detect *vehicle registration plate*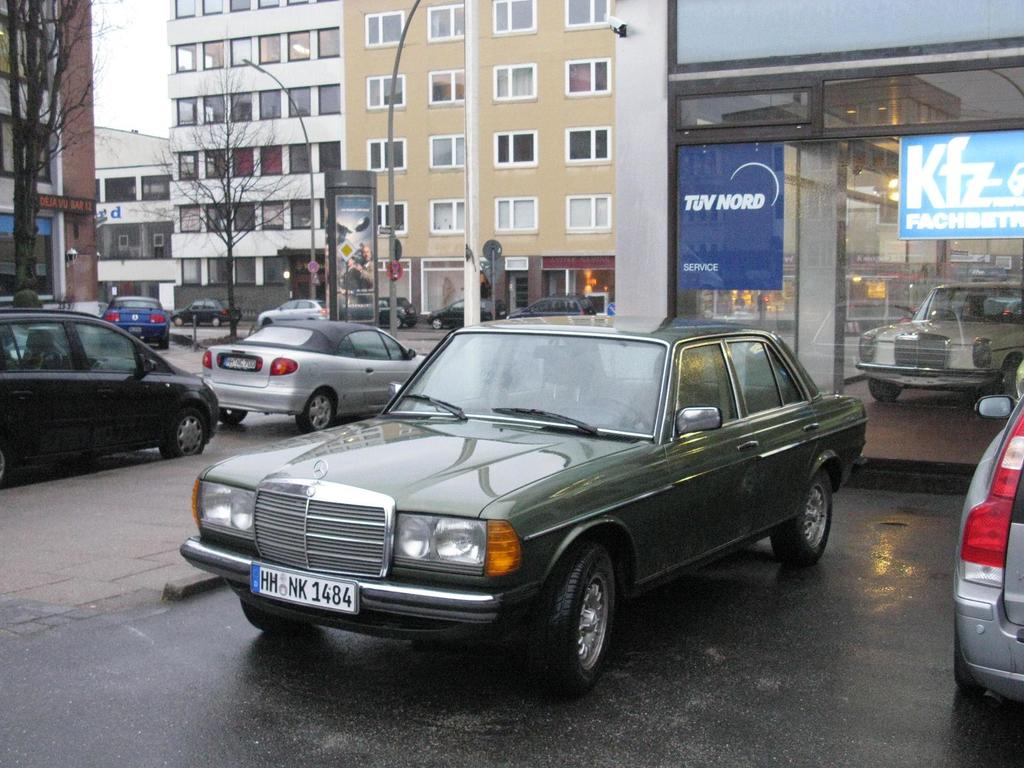
bbox=[221, 355, 257, 369]
